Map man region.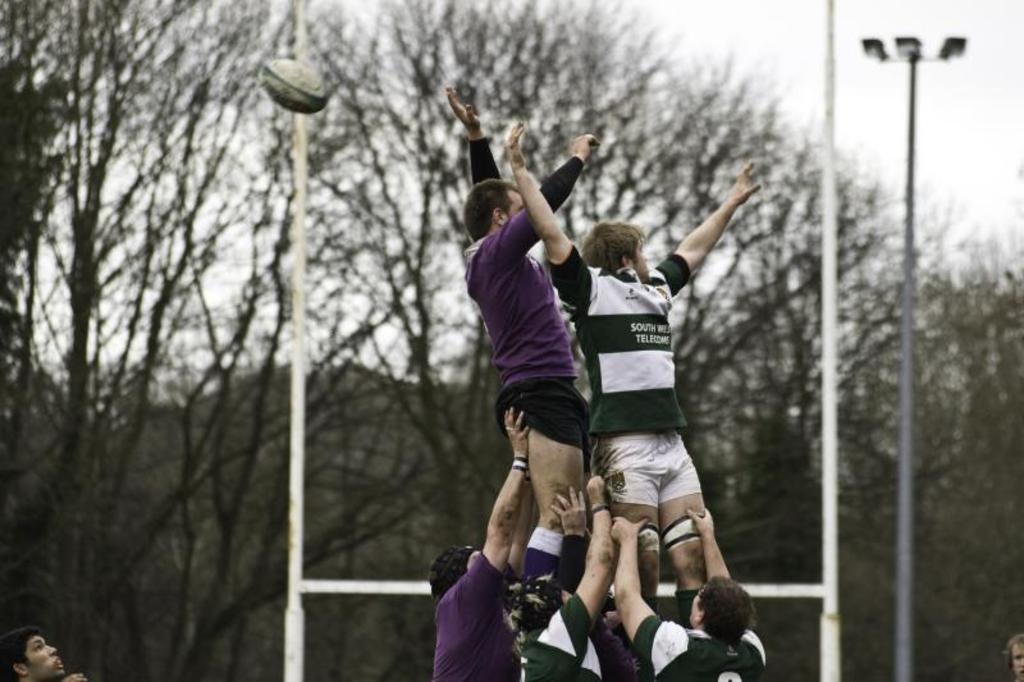
Mapped to <region>605, 518, 767, 681</region>.
